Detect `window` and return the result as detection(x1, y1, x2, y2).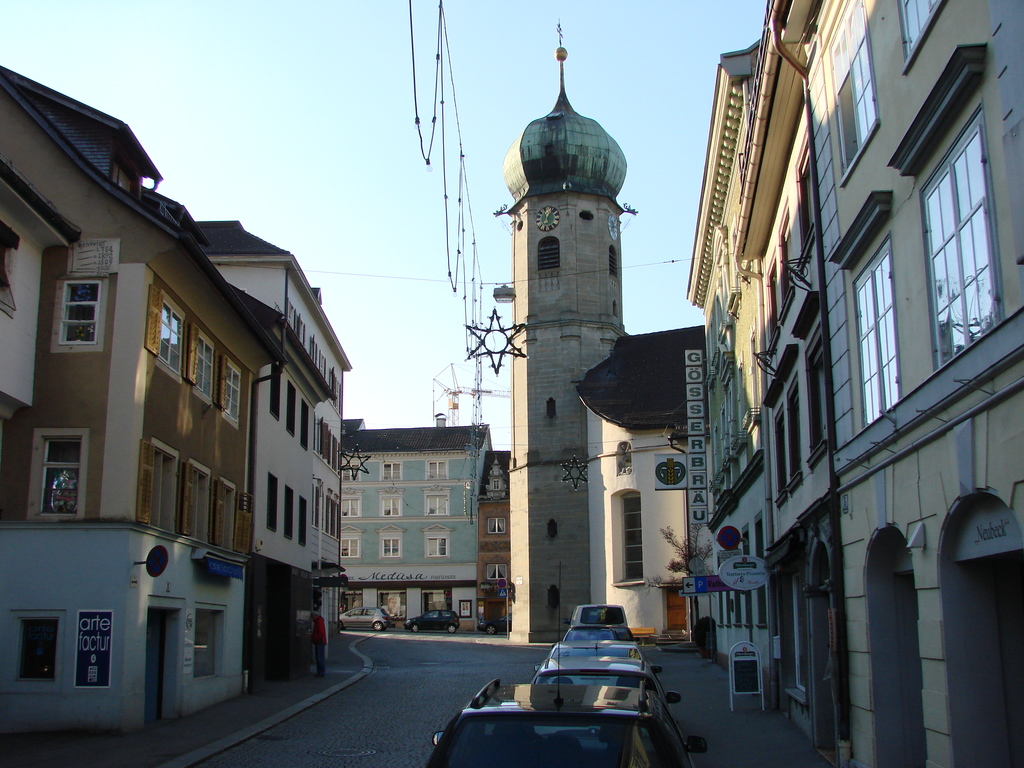
detection(854, 237, 898, 428).
